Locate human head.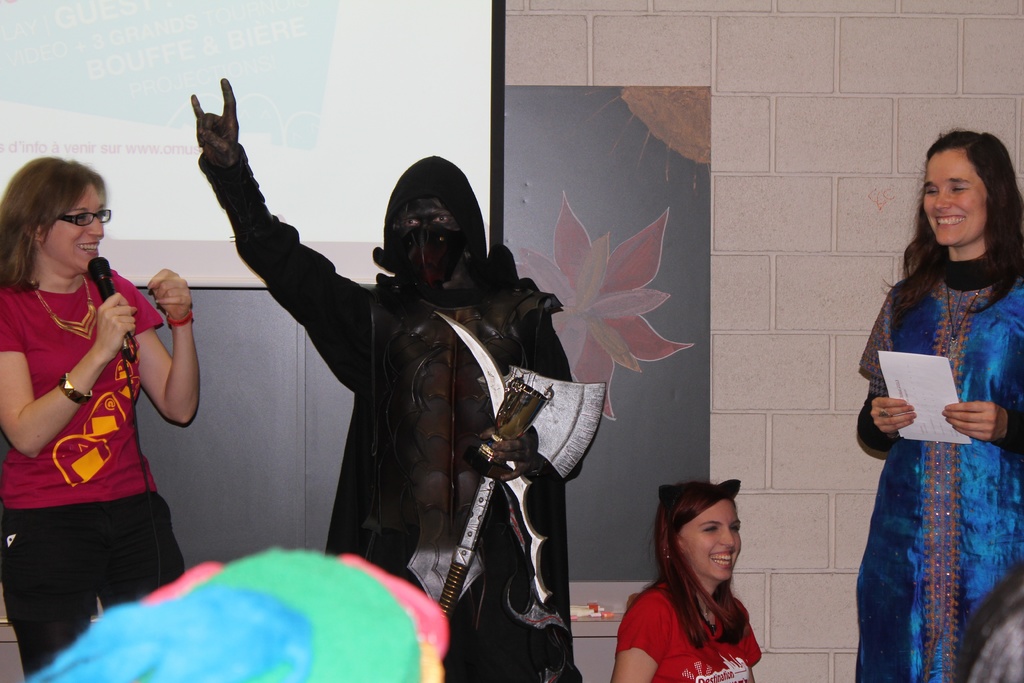
Bounding box: <box>658,483,741,583</box>.
